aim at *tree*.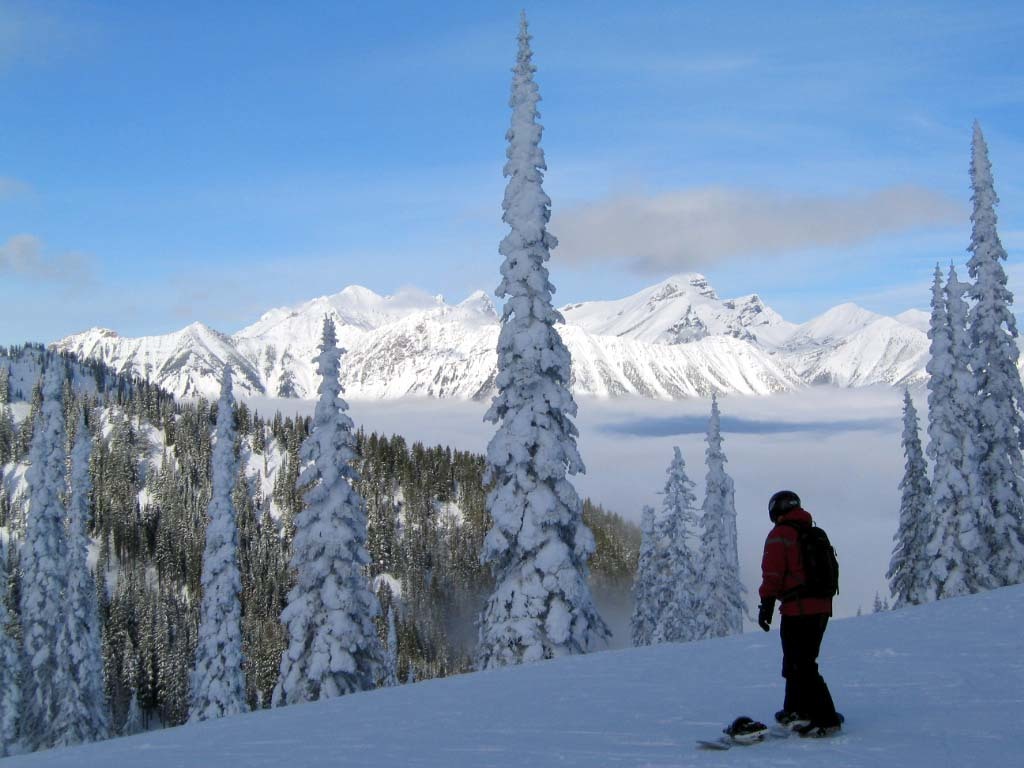
Aimed at x1=19 y1=405 x2=64 y2=751.
